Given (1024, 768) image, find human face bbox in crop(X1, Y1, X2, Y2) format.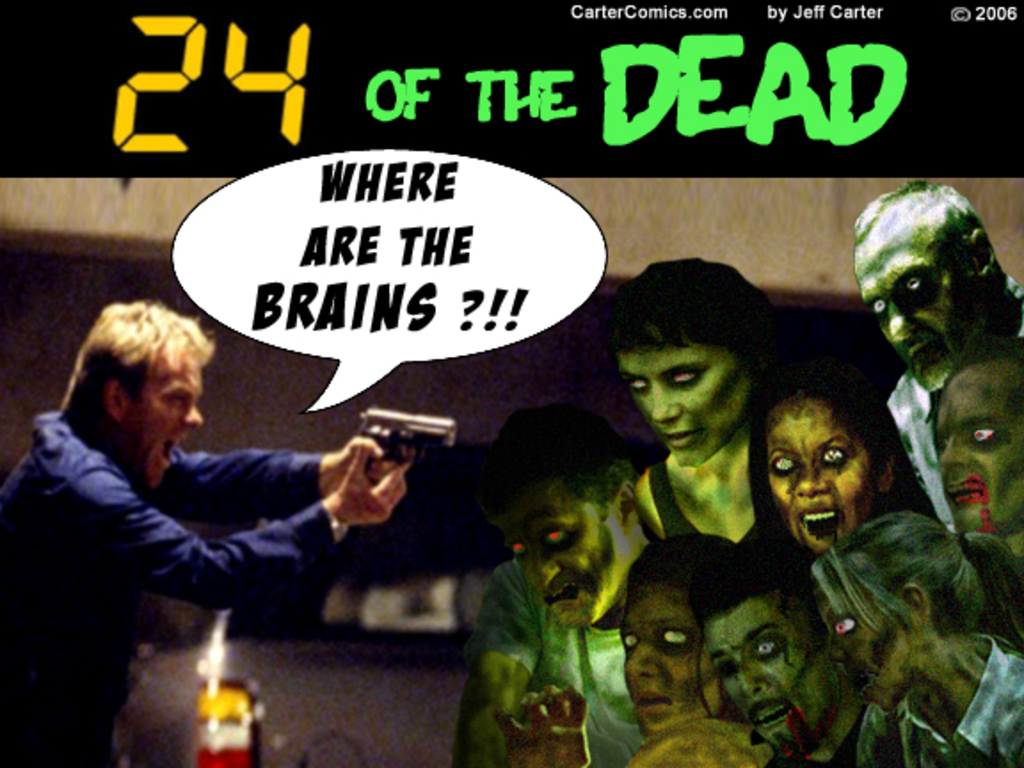
crop(613, 583, 708, 736).
